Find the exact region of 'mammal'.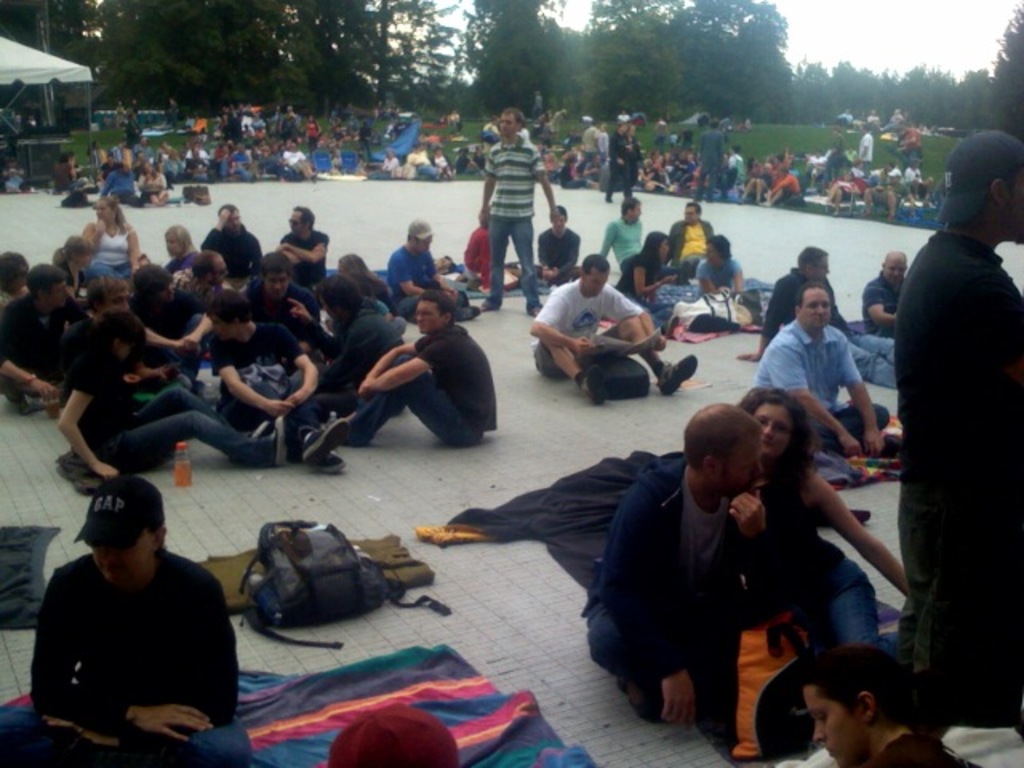
Exact region: <region>800, 642, 979, 766</region>.
